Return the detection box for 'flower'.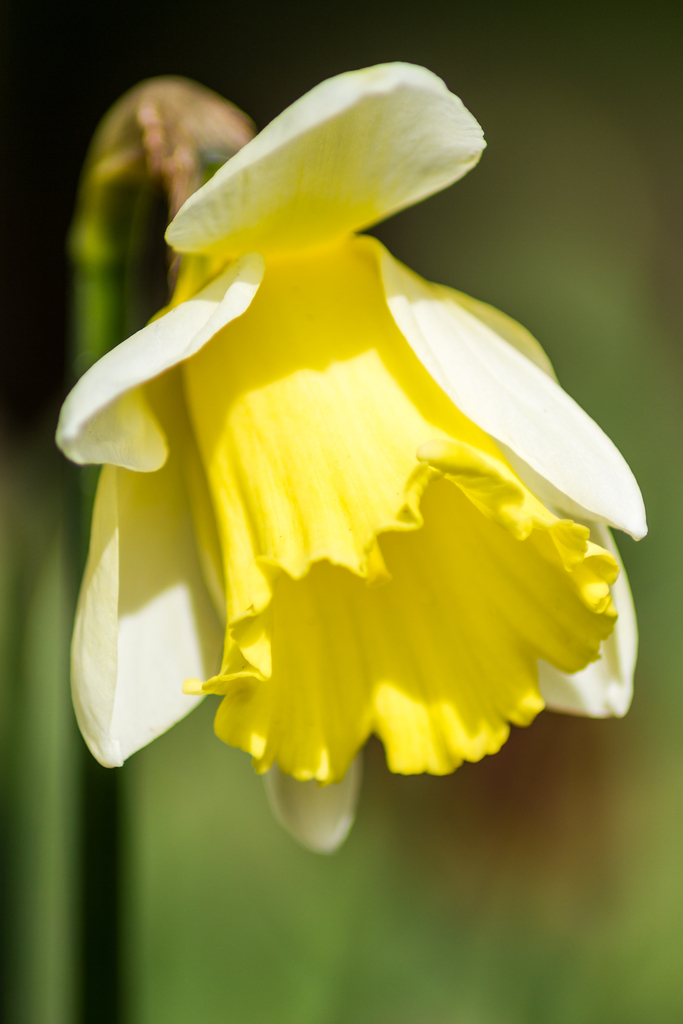
left=29, top=11, right=653, bottom=828.
